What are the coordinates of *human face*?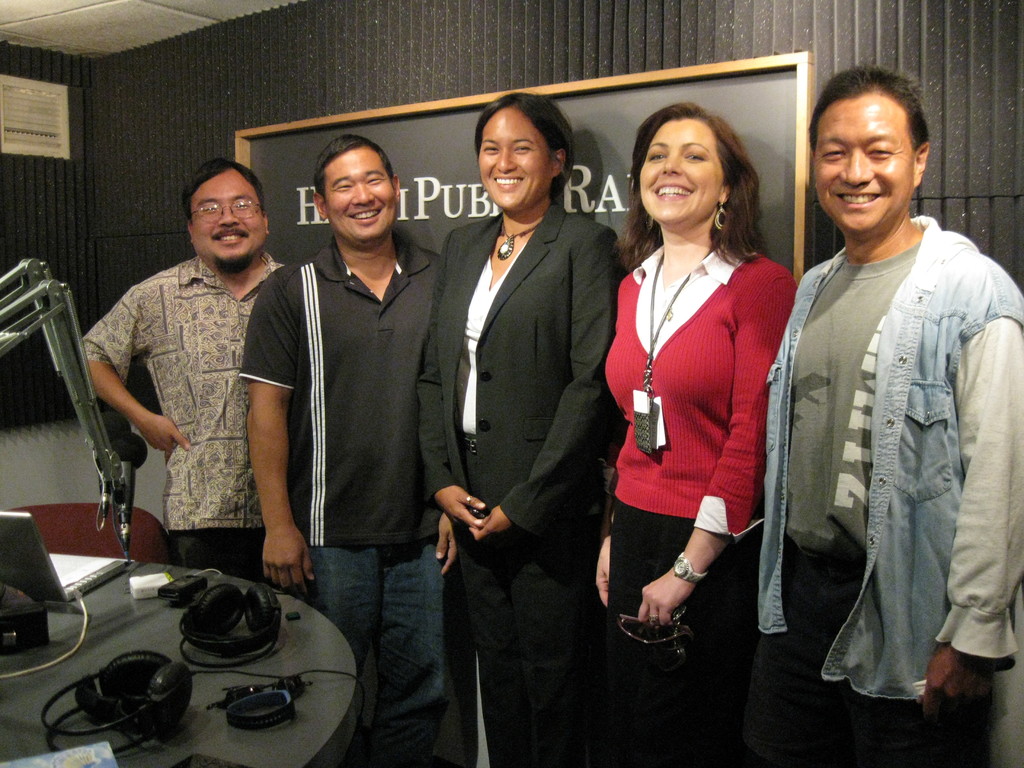
639,116,719,223.
